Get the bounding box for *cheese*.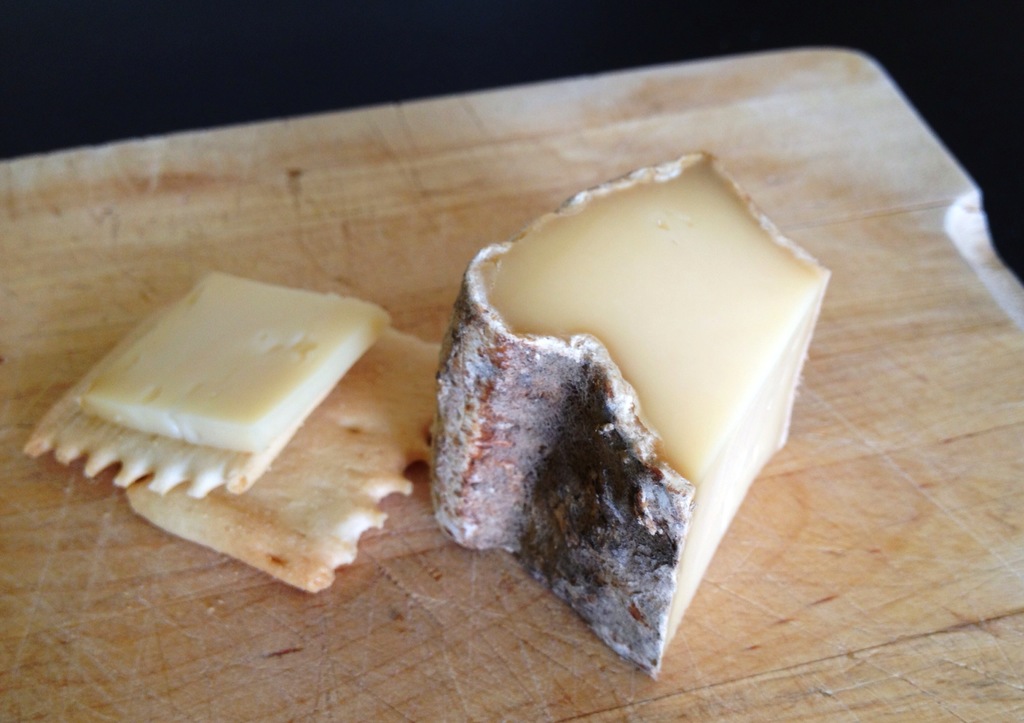
bbox=[433, 149, 835, 683].
